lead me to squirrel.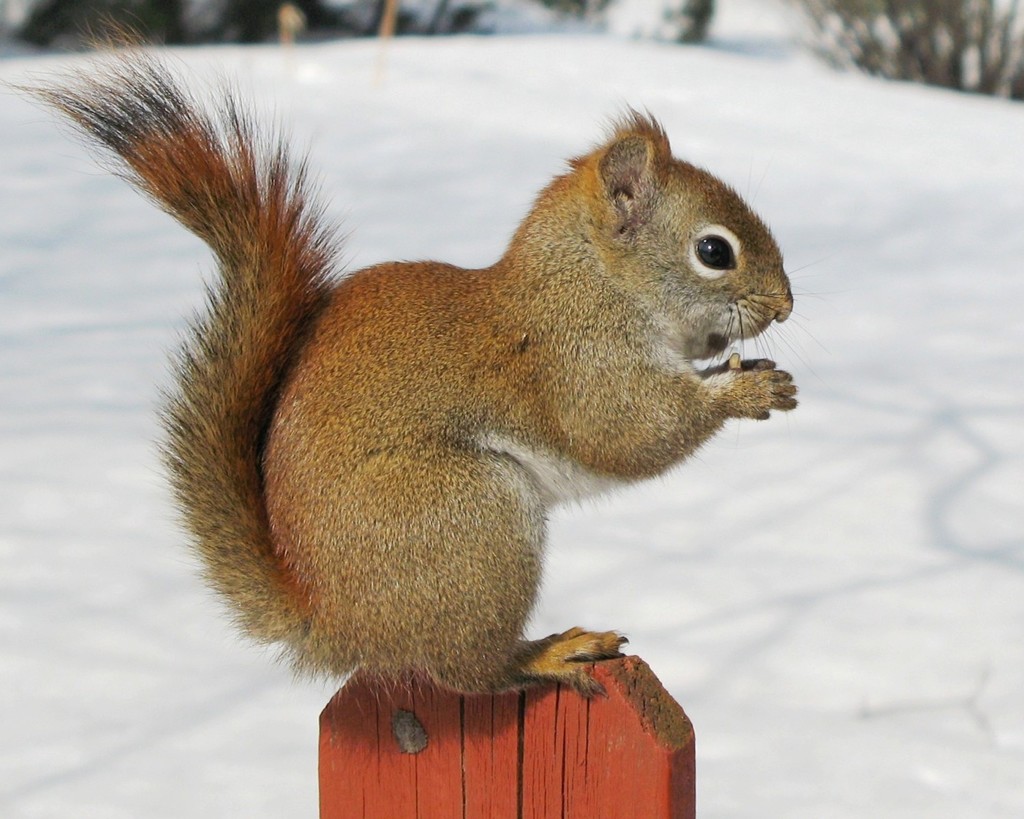
Lead to l=0, t=3, r=825, b=703.
